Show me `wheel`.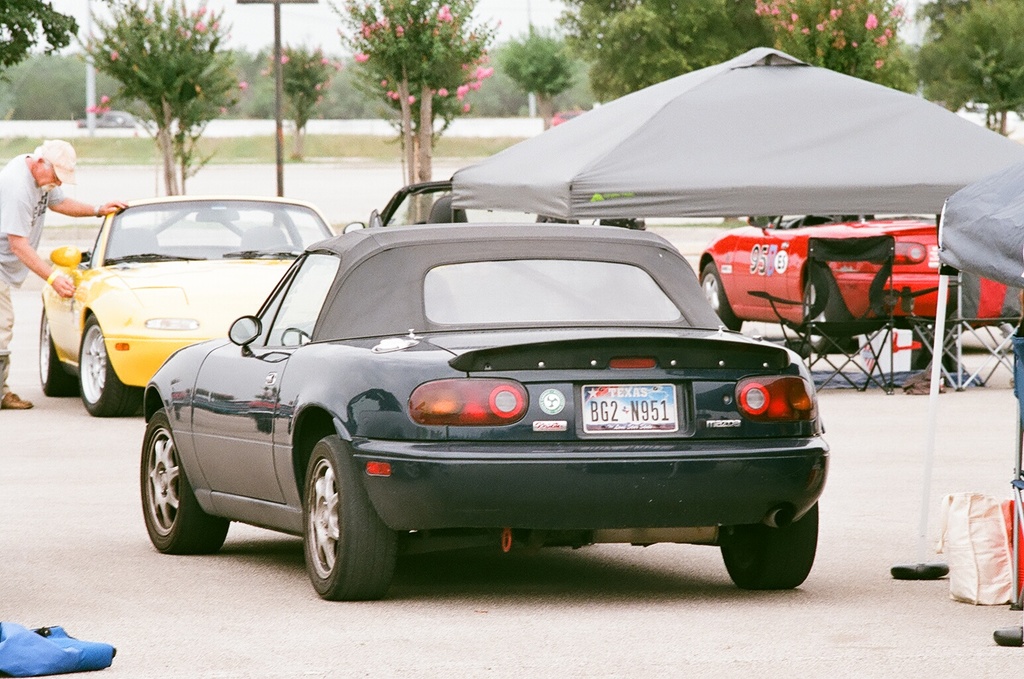
`wheel` is here: {"left": 38, "top": 305, "right": 74, "bottom": 398}.
